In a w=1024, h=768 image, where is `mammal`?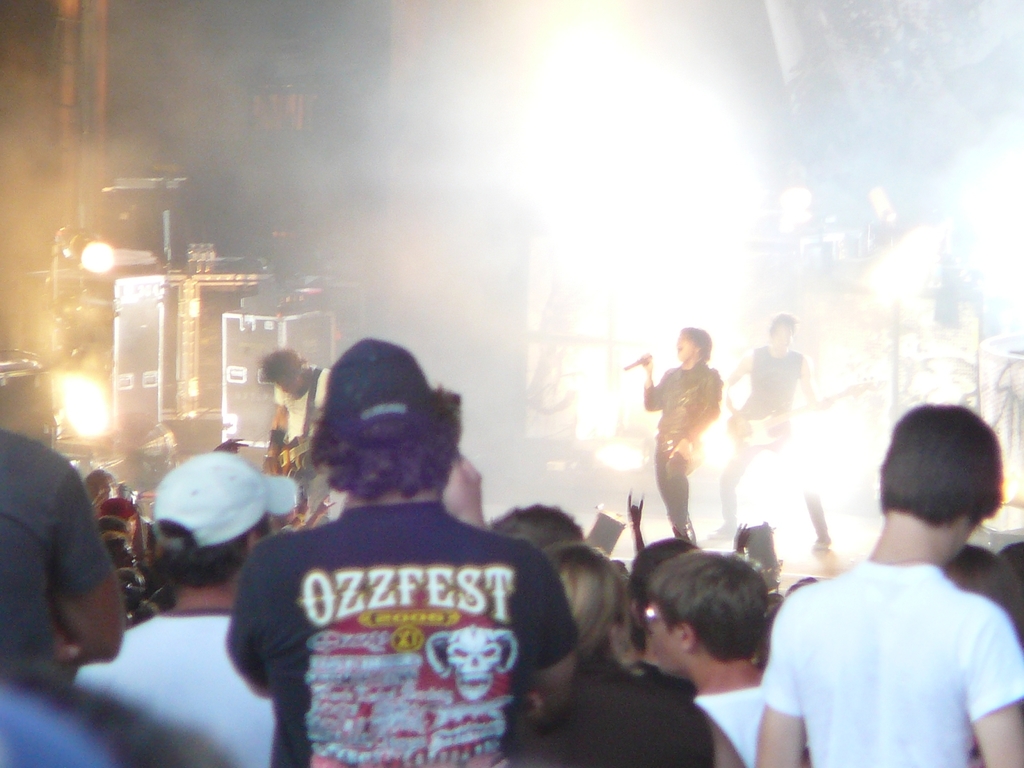
784/575/817/595.
